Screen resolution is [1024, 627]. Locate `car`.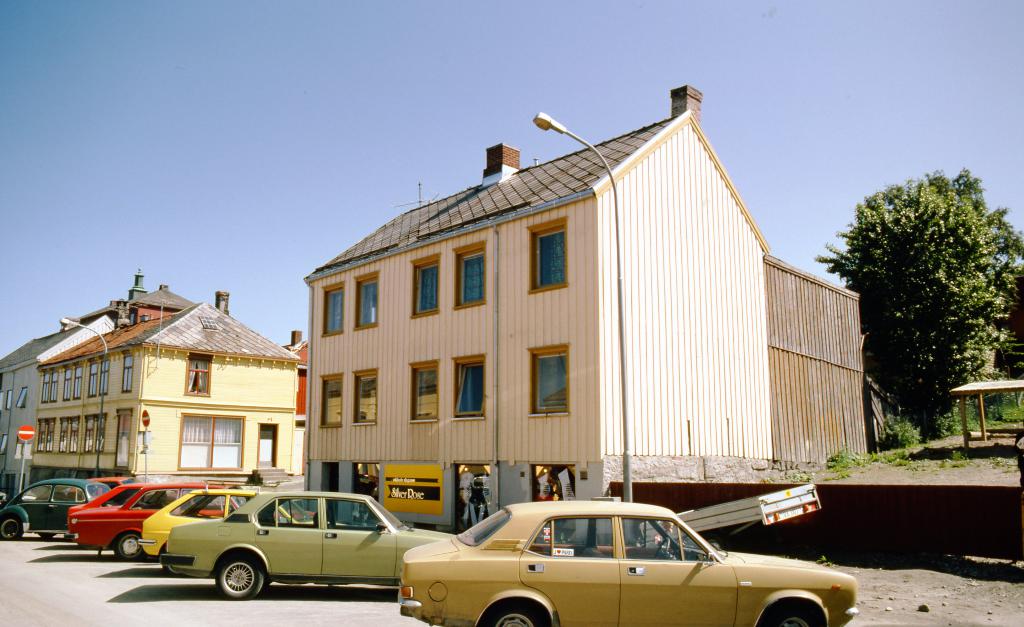
418 501 866 618.
